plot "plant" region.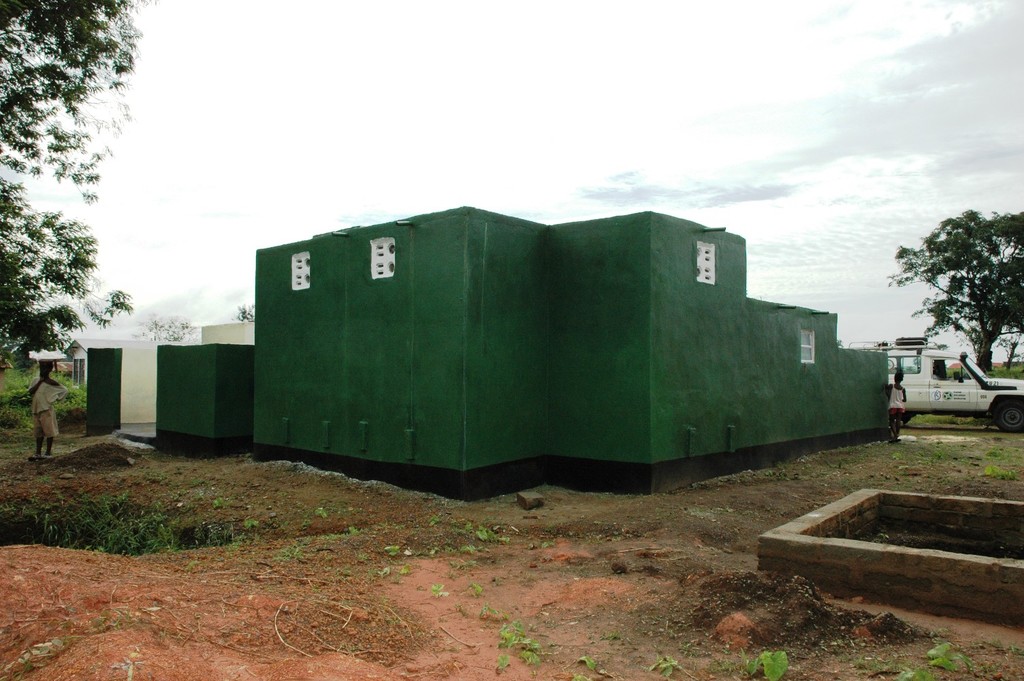
Plotted at (x1=375, y1=564, x2=394, y2=581).
